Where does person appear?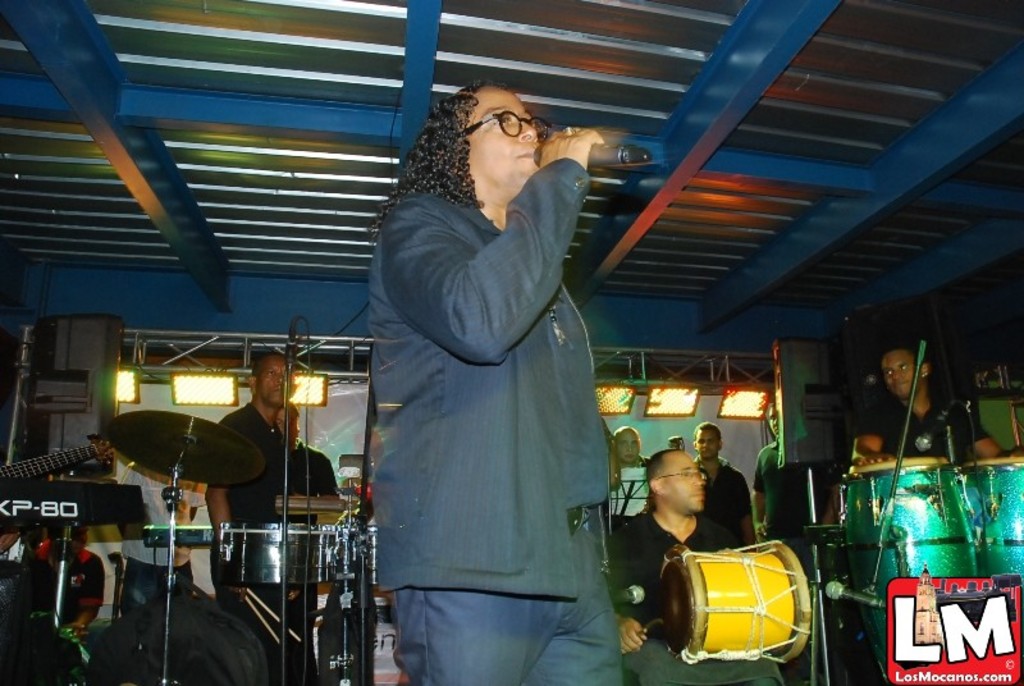
Appears at (379, 78, 627, 685).
